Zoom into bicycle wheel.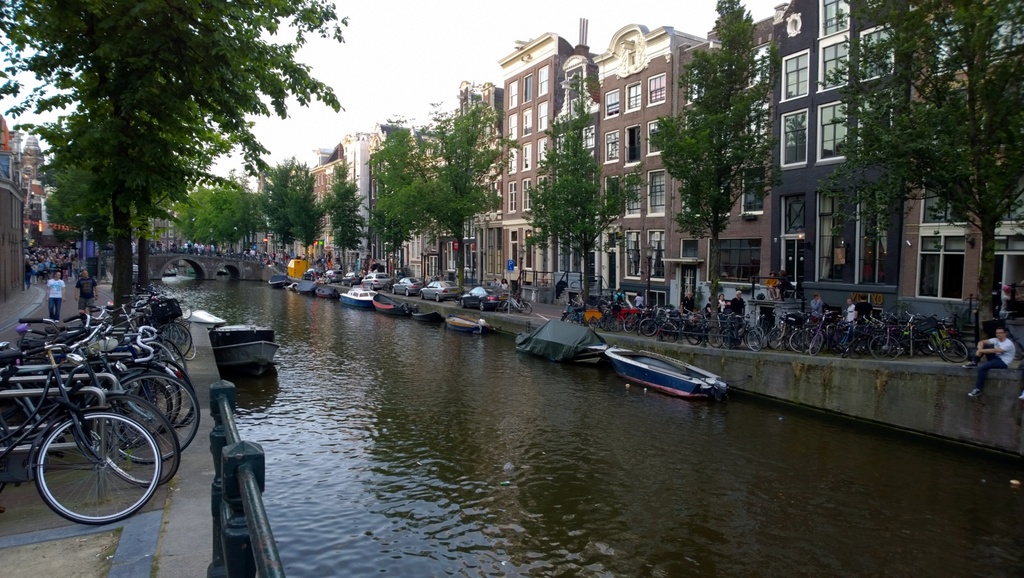
Zoom target: bbox(604, 313, 625, 333).
